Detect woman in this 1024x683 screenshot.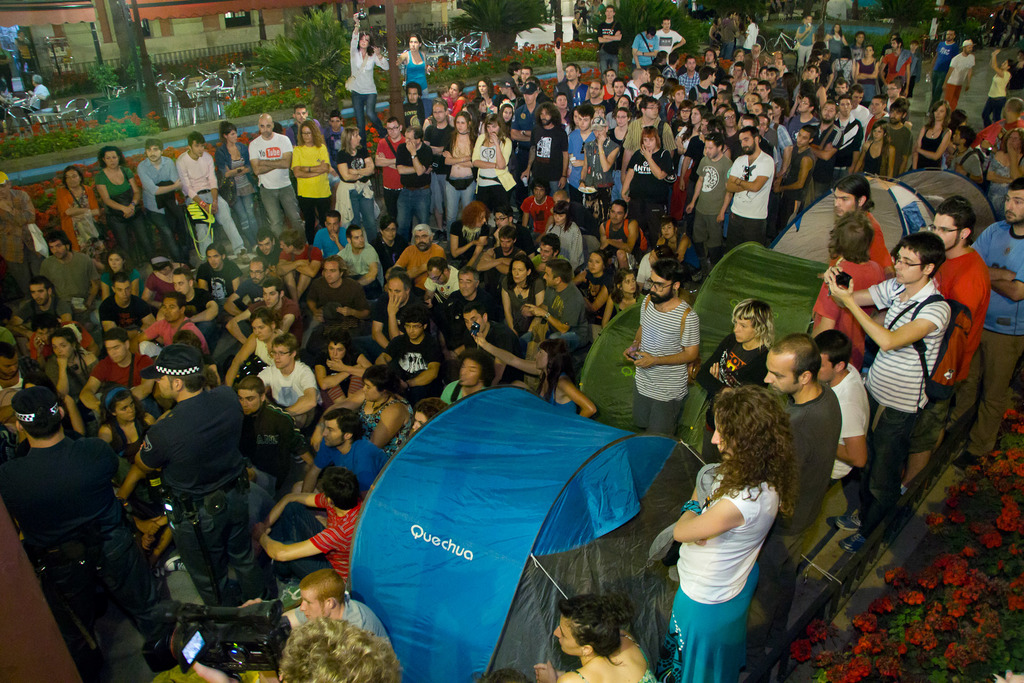
Detection: l=395, t=37, r=426, b=104.
